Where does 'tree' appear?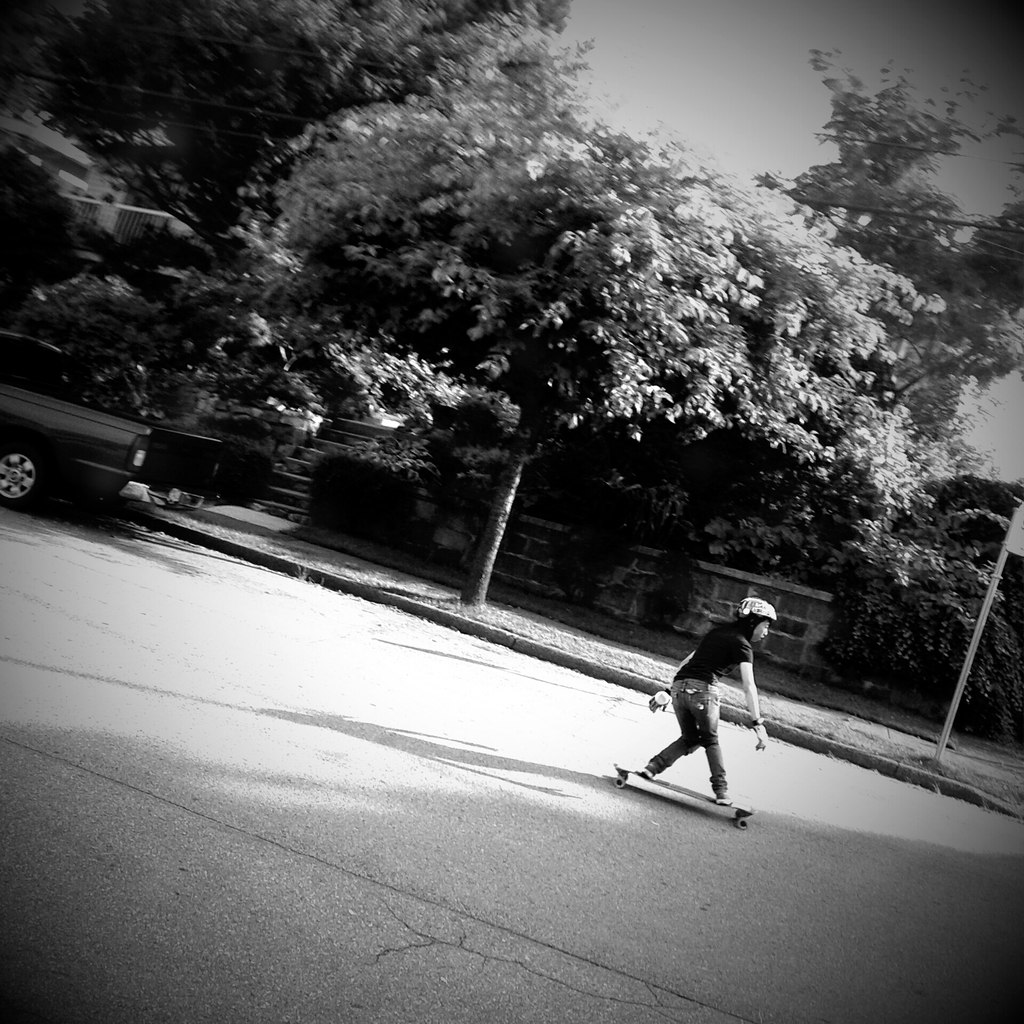
Appears at (14, 253, 319, 470).
